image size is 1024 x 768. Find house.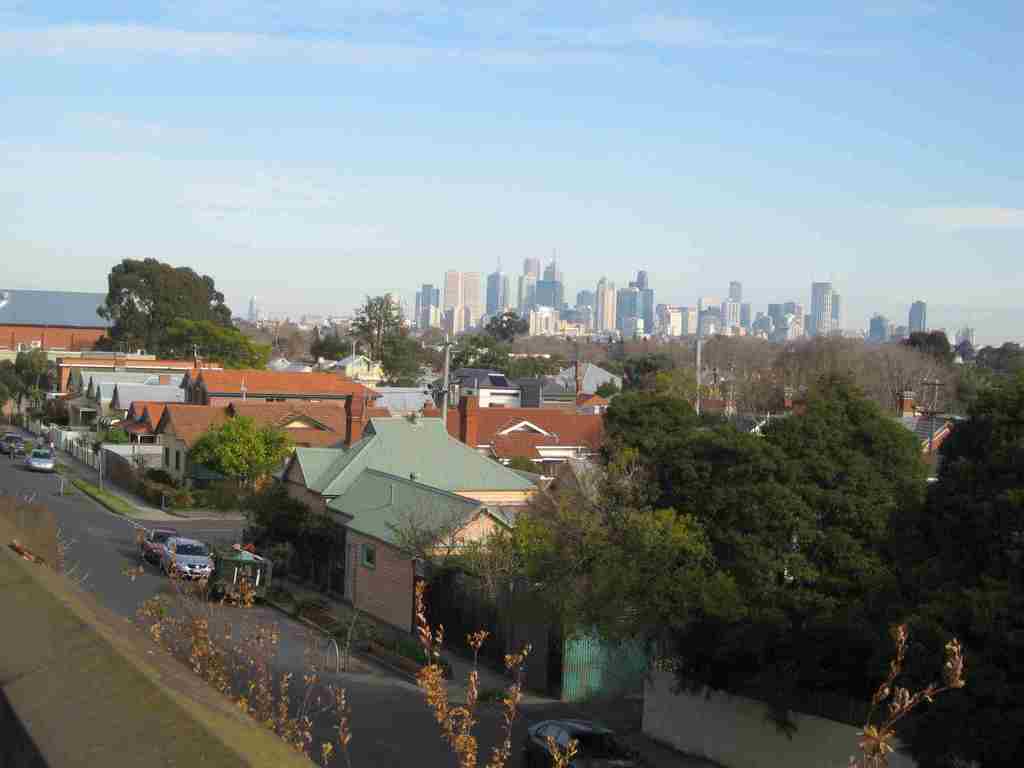
bbox=(525, 248, 571, 328).
